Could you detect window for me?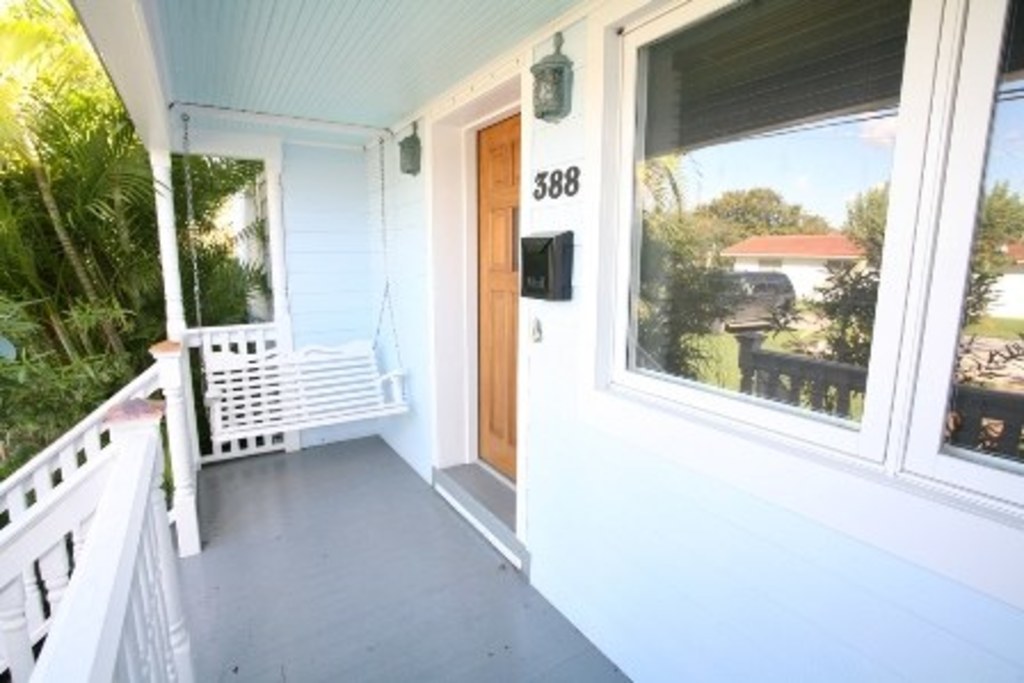
Detection result: [left=587, top=0, right=944, bottom=452].
